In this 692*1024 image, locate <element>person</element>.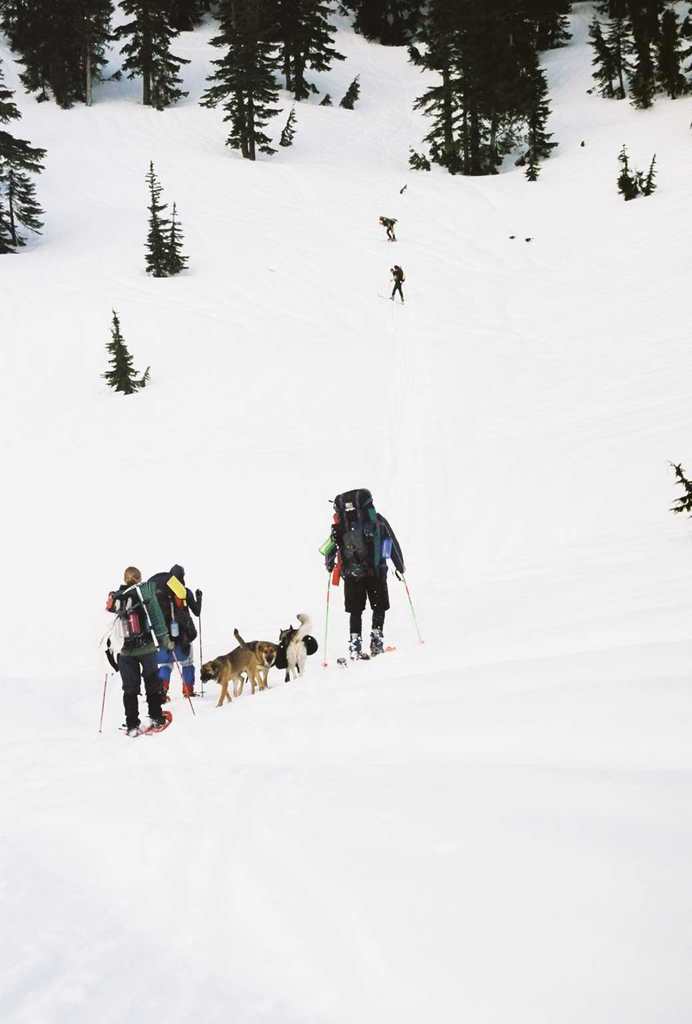
Bounding box: pyautogui.locateOnScreen(321, 483, 407, 657).
